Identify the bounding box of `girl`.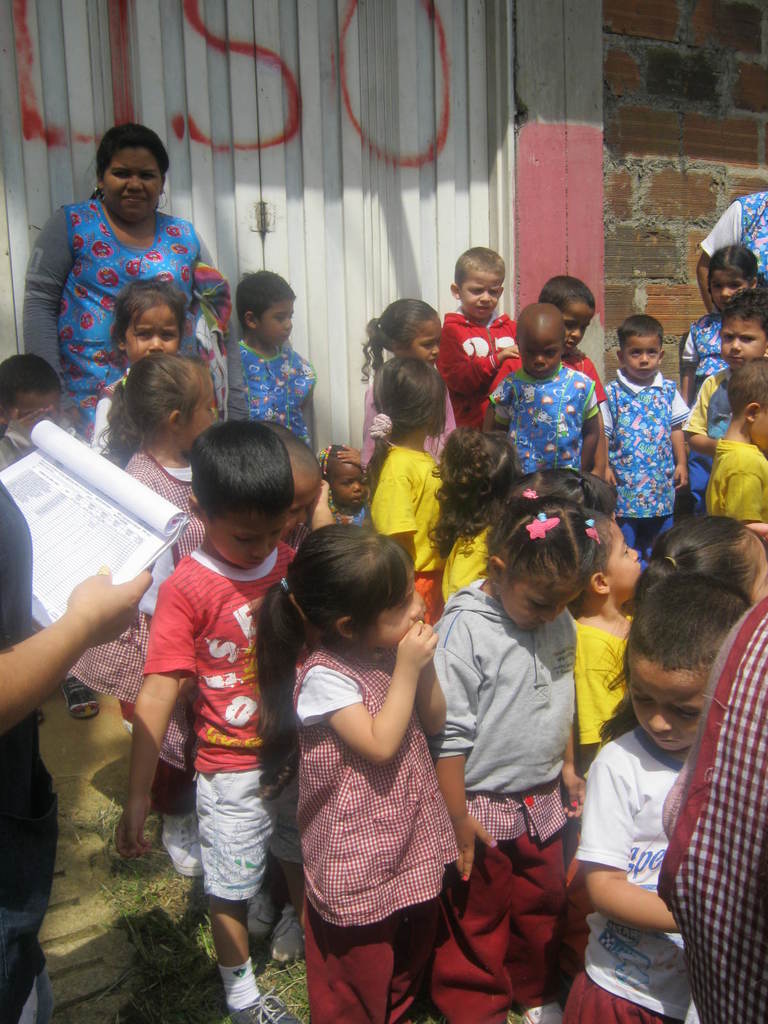
locate(681, 242, 767, 518).
